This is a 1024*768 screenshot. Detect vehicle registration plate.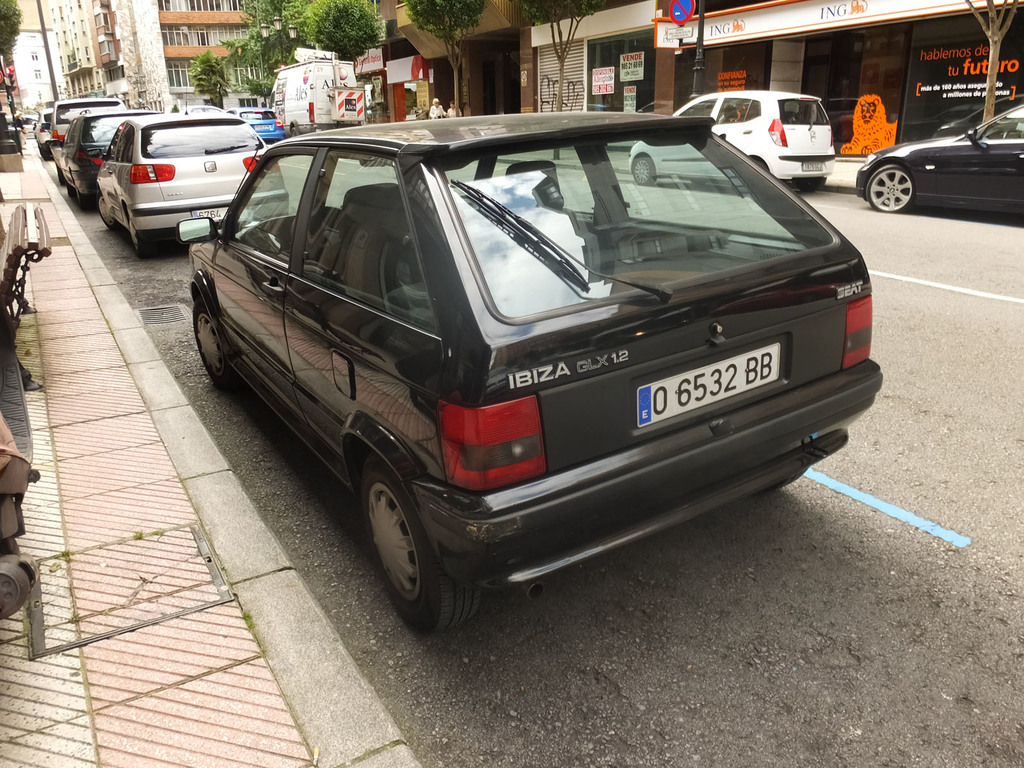
BBox(194, 204, 237, 220).
